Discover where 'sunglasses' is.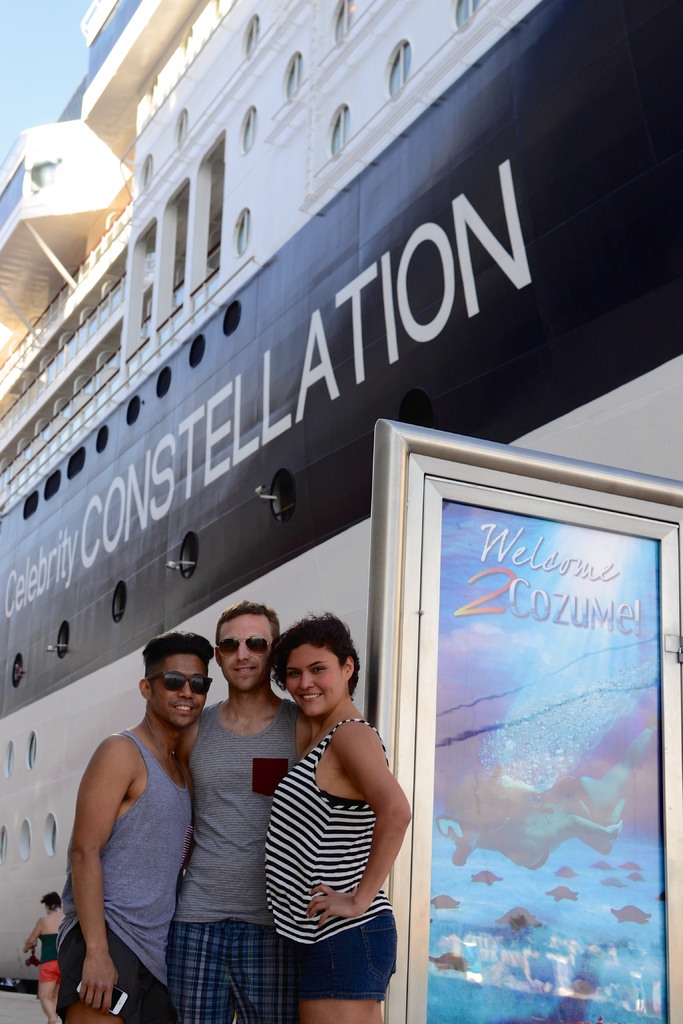
Discovered at 218 635 270 660.
